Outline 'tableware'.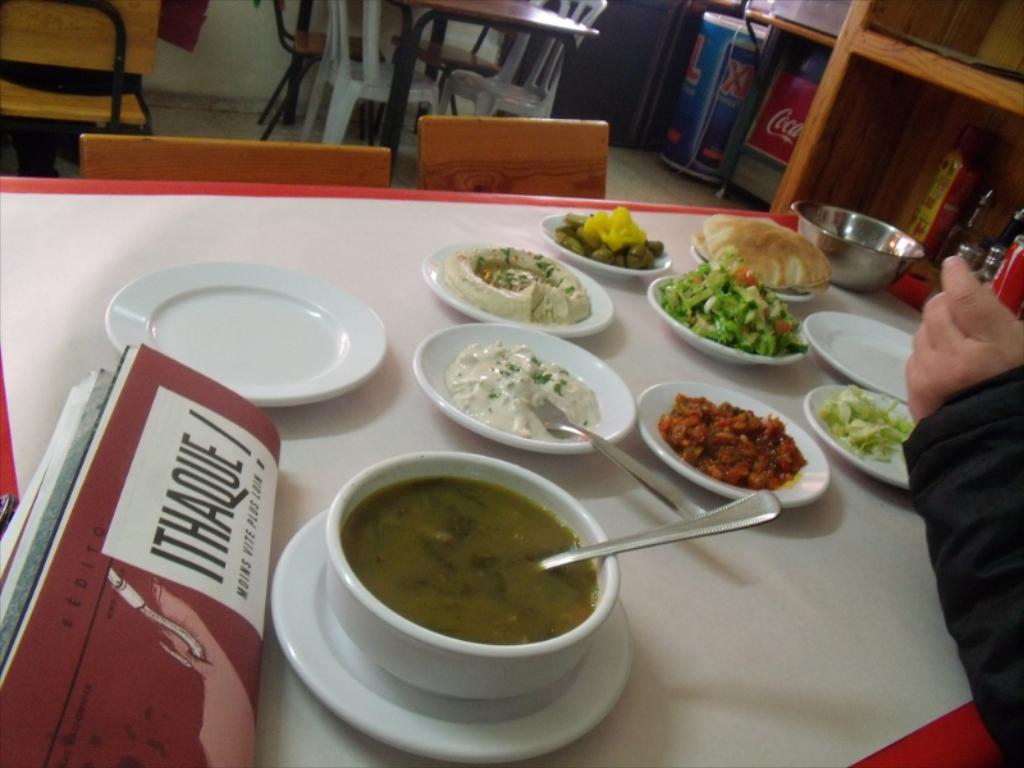
Outline: 648 268 809 370.
